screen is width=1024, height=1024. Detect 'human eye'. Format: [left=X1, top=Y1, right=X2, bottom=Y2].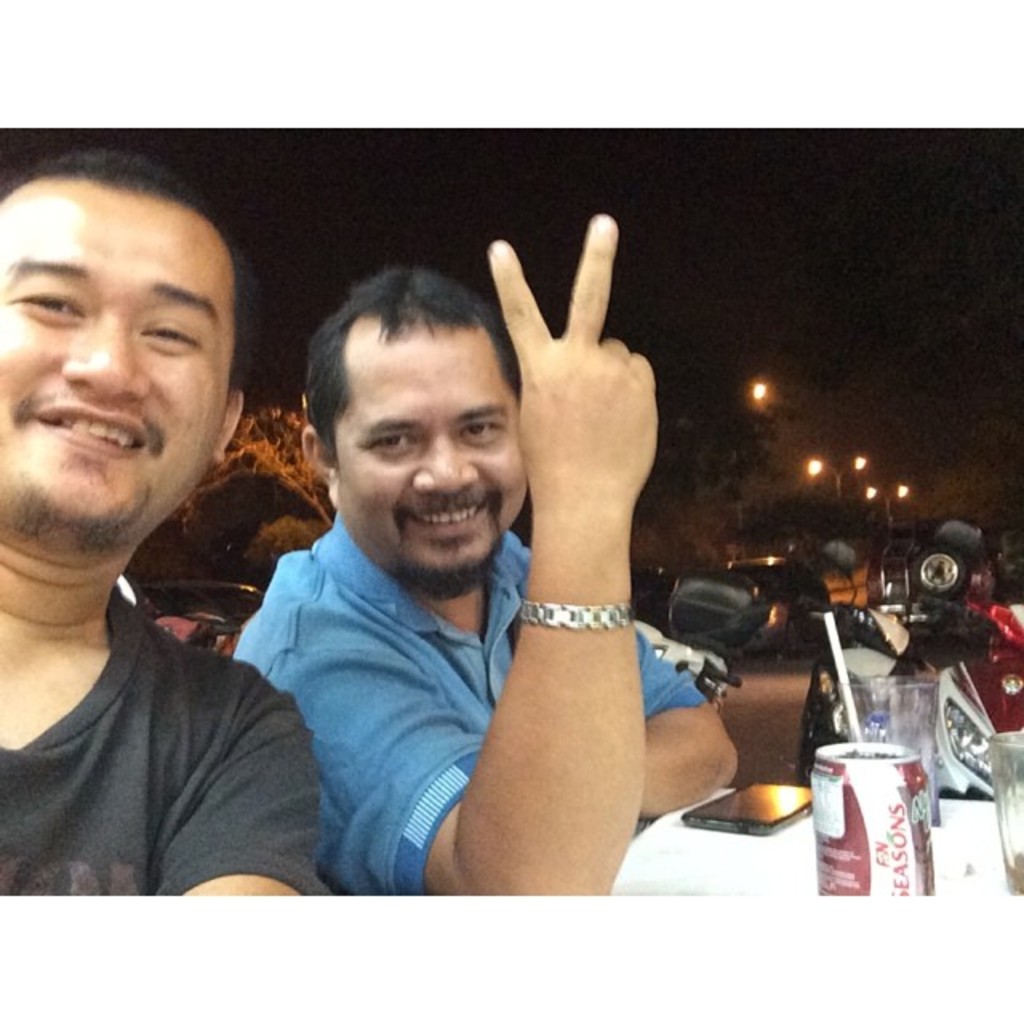
[left=136, top=314, right=206, bottom=350].
